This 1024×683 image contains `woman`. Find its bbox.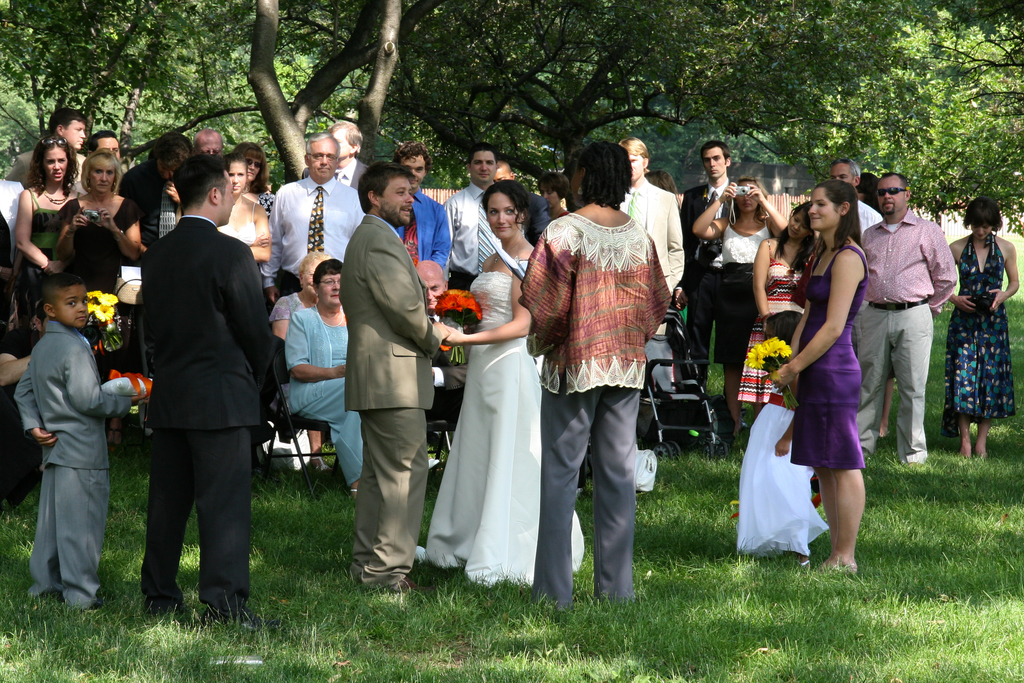
<region>540, 169, 573, 220</region>.
